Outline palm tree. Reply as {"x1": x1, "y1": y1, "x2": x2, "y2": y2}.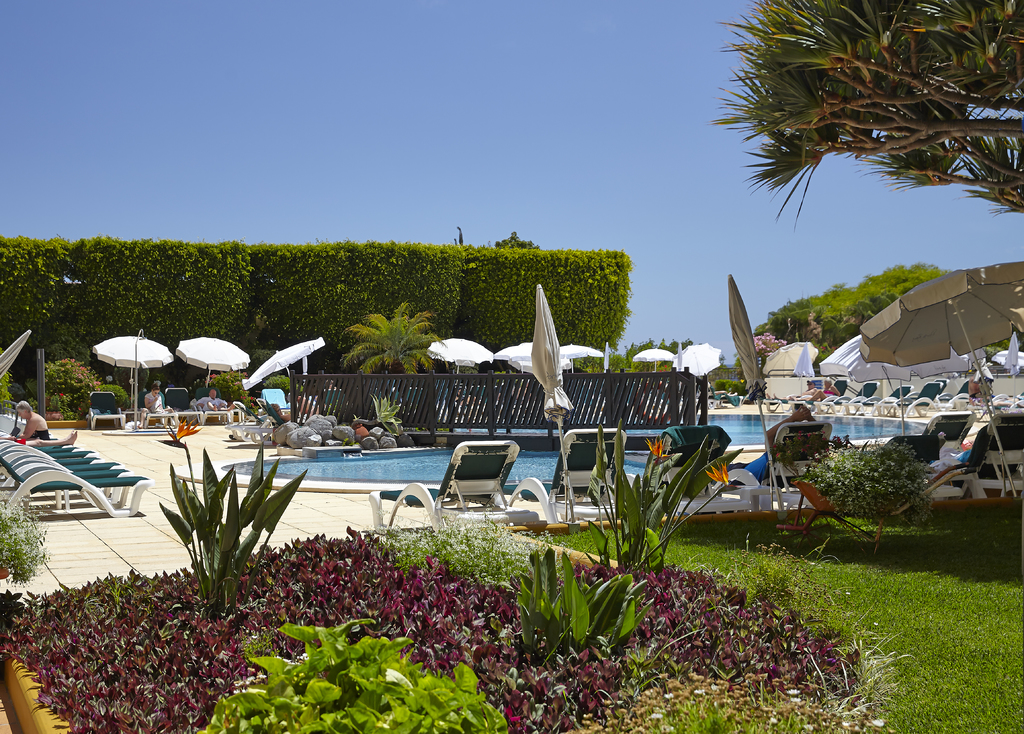
{"x1": 709, "y1": 0, "x2": 1023, "y2": 210}.
